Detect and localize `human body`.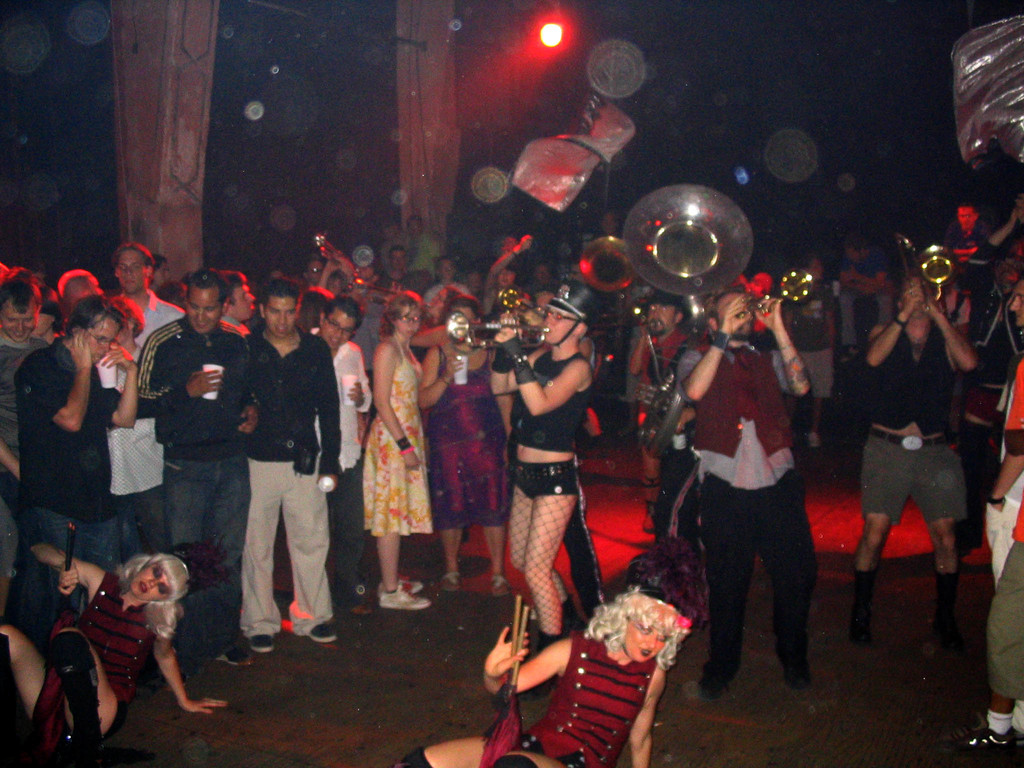
Localized at 671:290:810:695.
